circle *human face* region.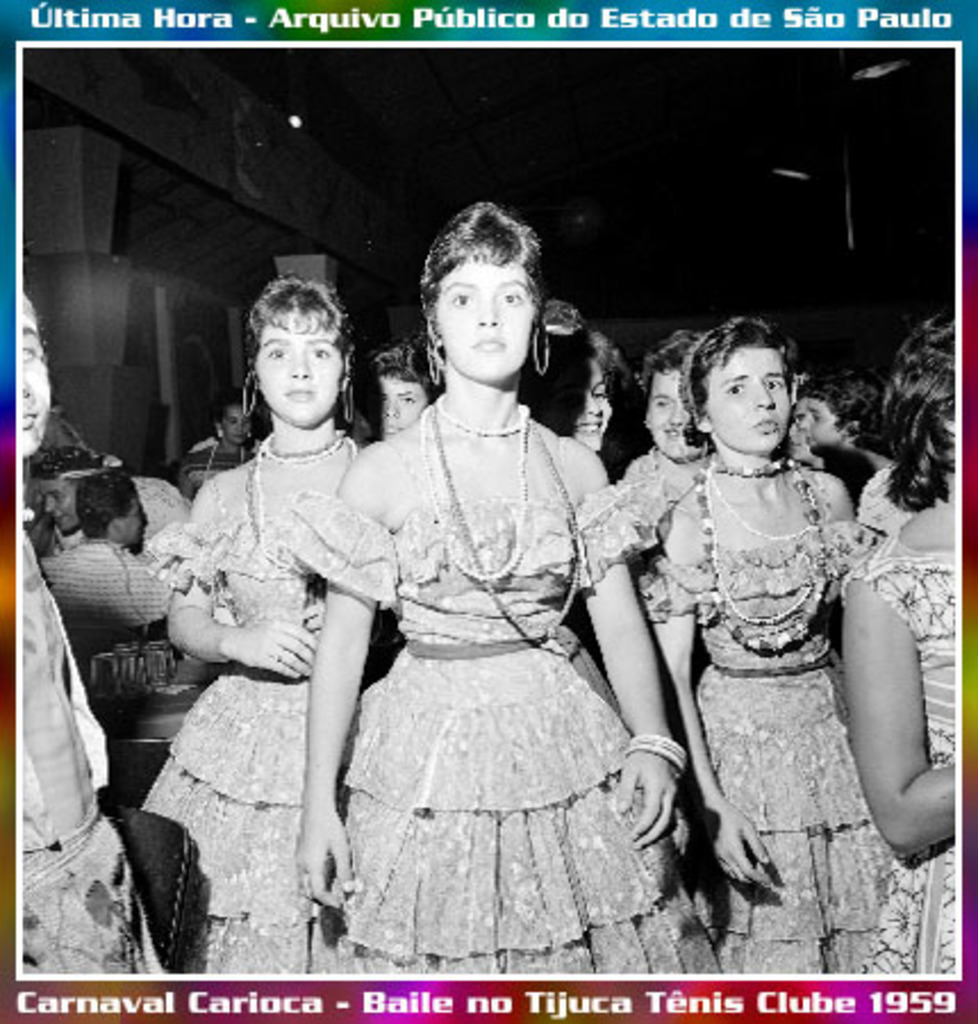
Region: 248 309 339 426.
